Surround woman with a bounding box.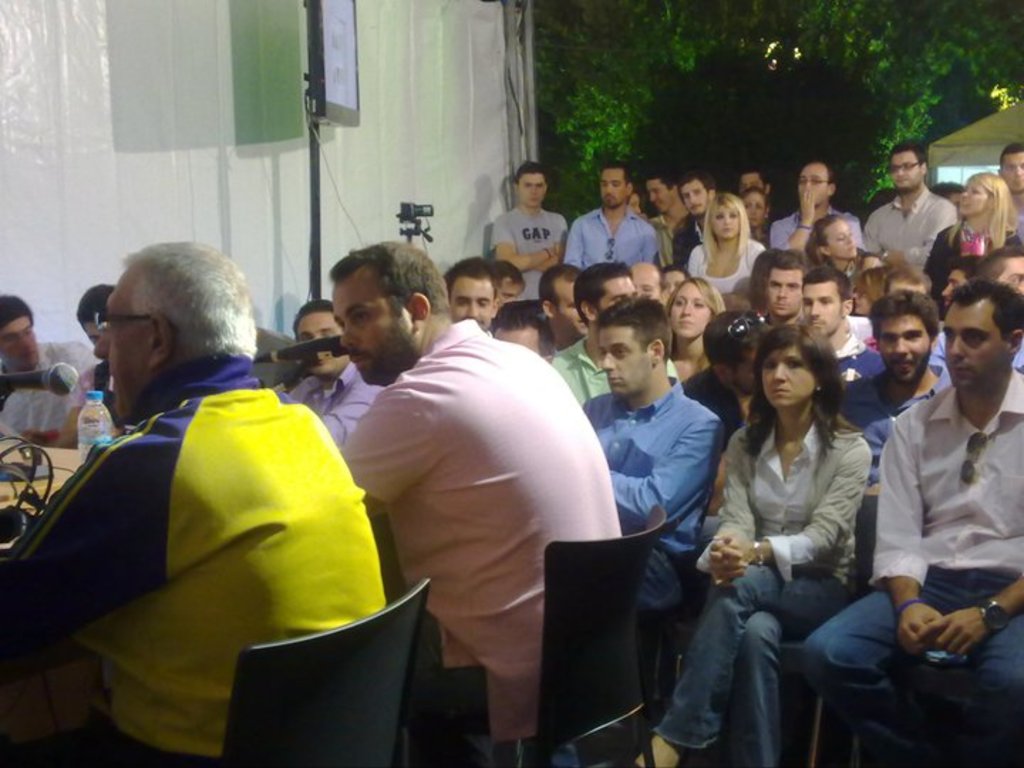
<bbox>686, 186, 768, 309</bbox>.
